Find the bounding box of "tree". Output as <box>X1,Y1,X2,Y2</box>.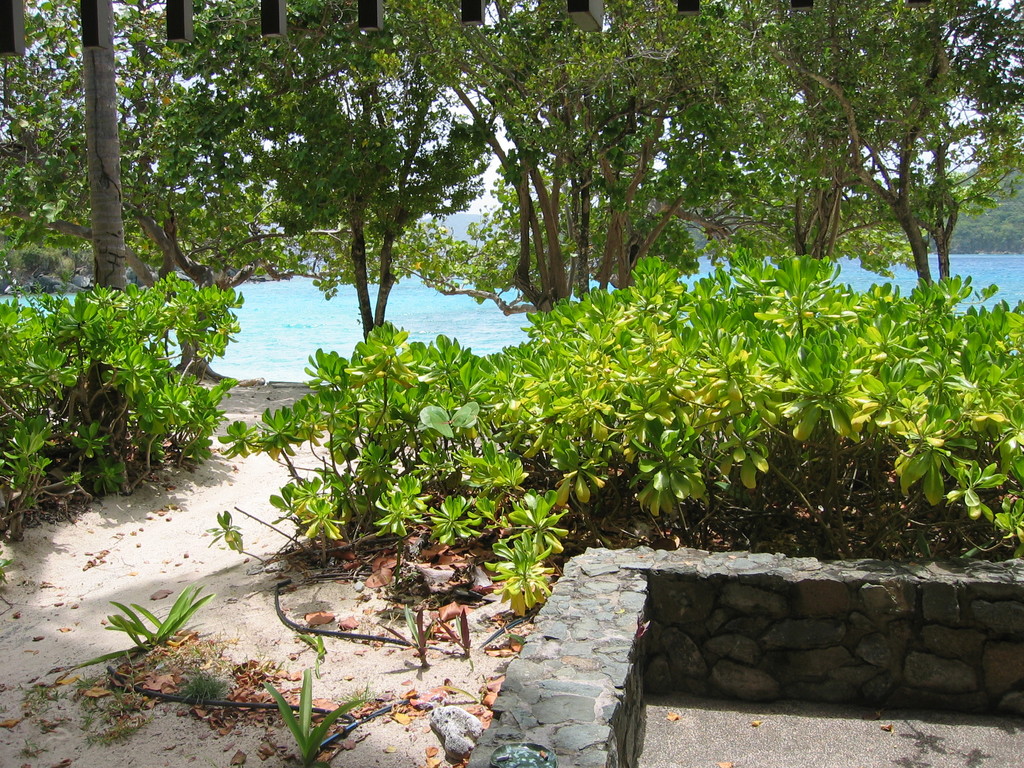
<box>406,0,746,301</box>.
